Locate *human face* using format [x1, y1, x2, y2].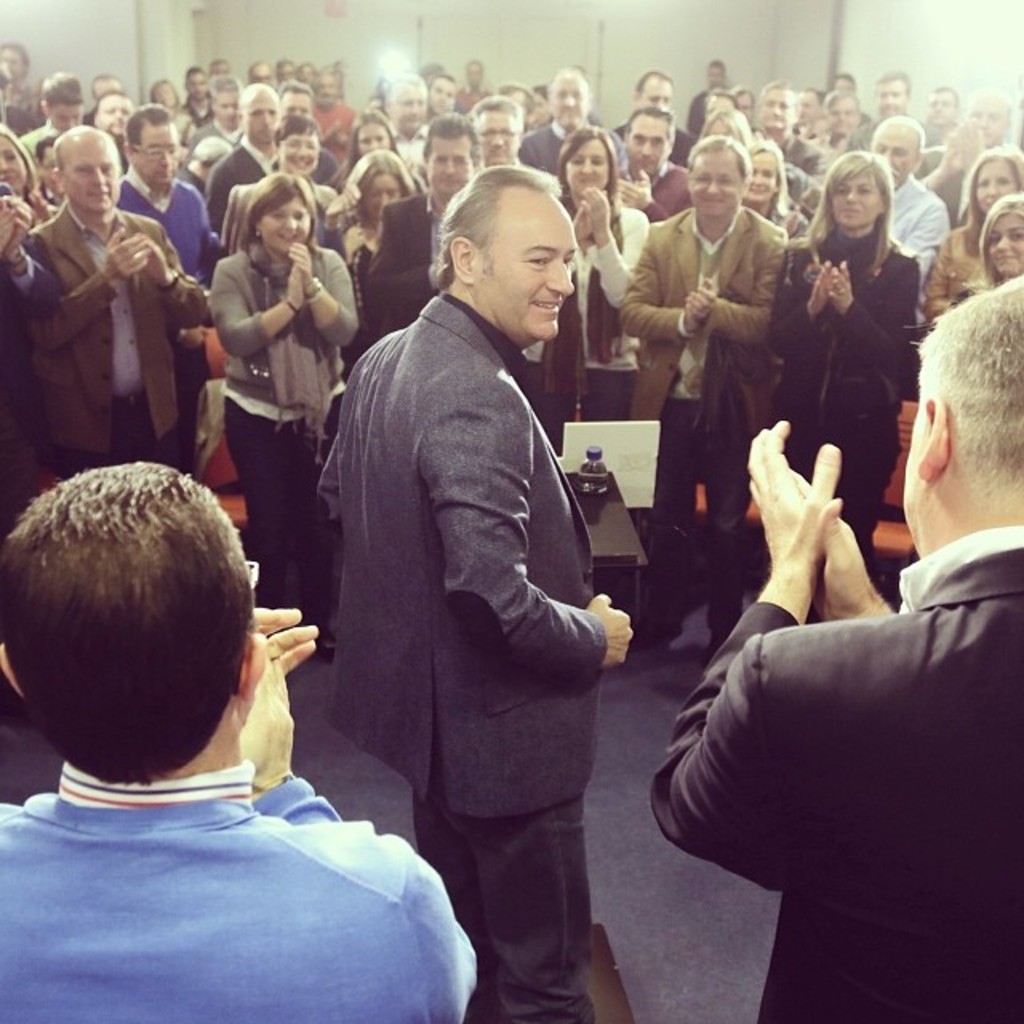
[365, 173, 405, 218].
